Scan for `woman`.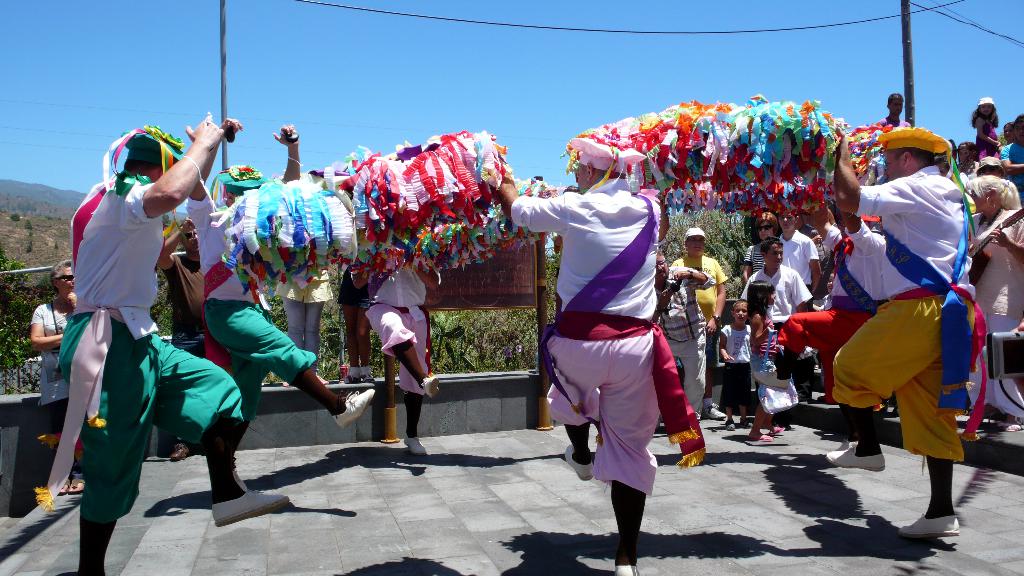
Scan result: [741, 212, 787, 291].
